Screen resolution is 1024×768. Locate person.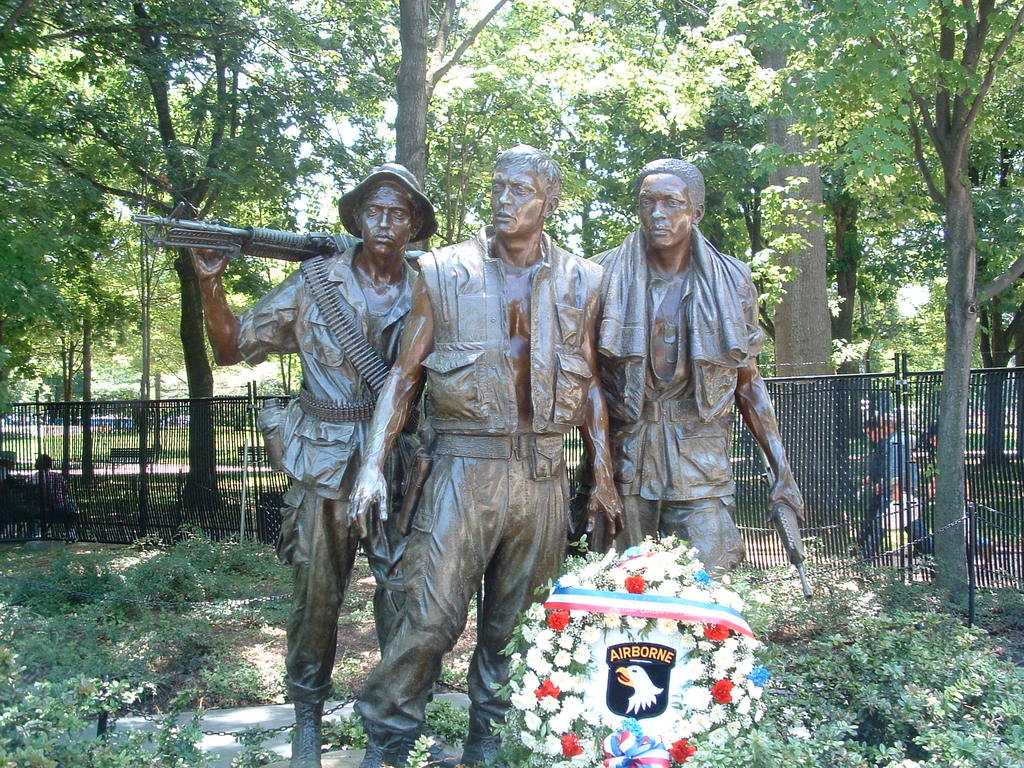
select_region(578, 157, 808, 585).
